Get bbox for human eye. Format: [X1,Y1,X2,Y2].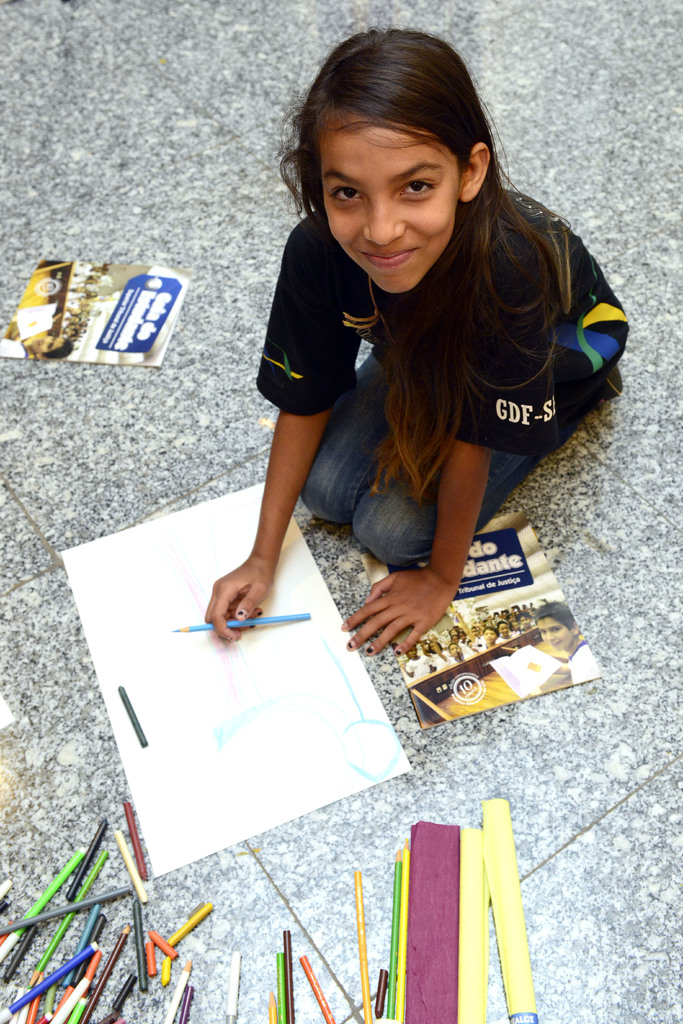
[551,627,563,632].
